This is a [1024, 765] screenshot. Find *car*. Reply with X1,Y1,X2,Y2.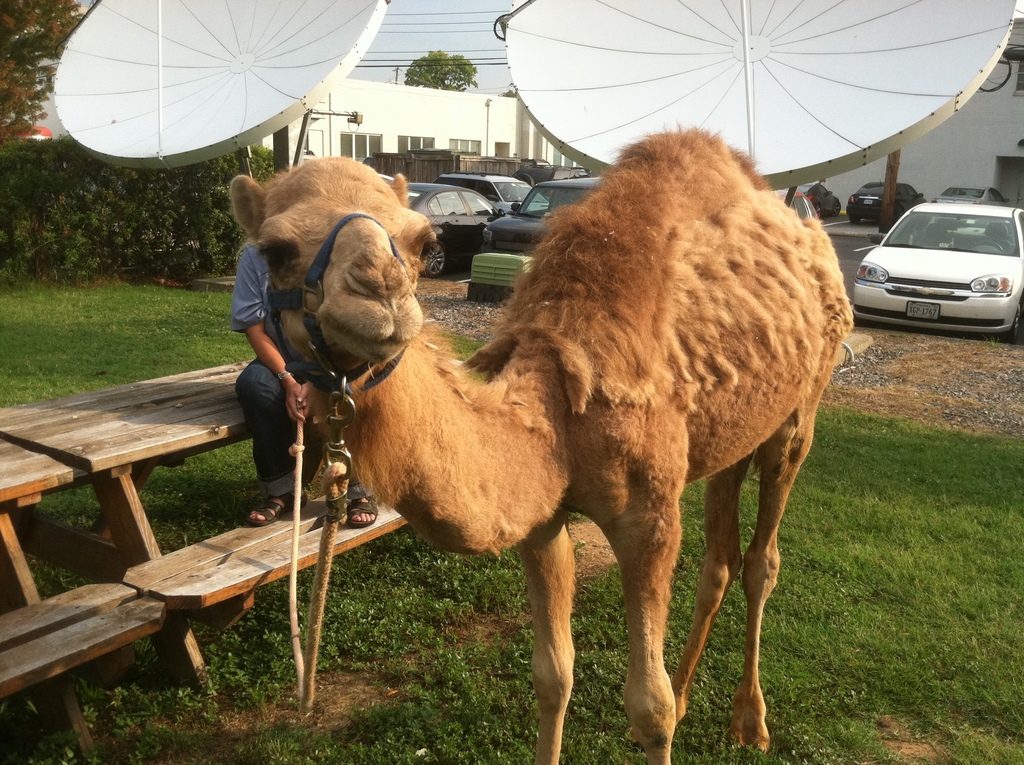
404,171,509,280.
